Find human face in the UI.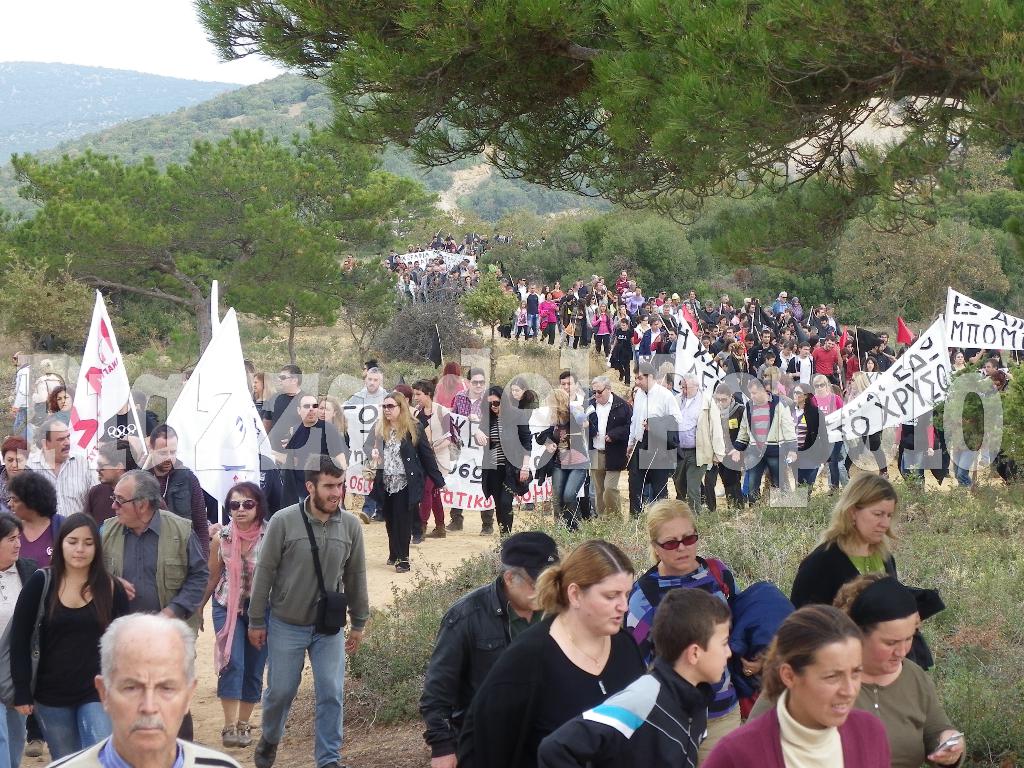
UI element at [left=657, top=518, right=698, bottom=574].
